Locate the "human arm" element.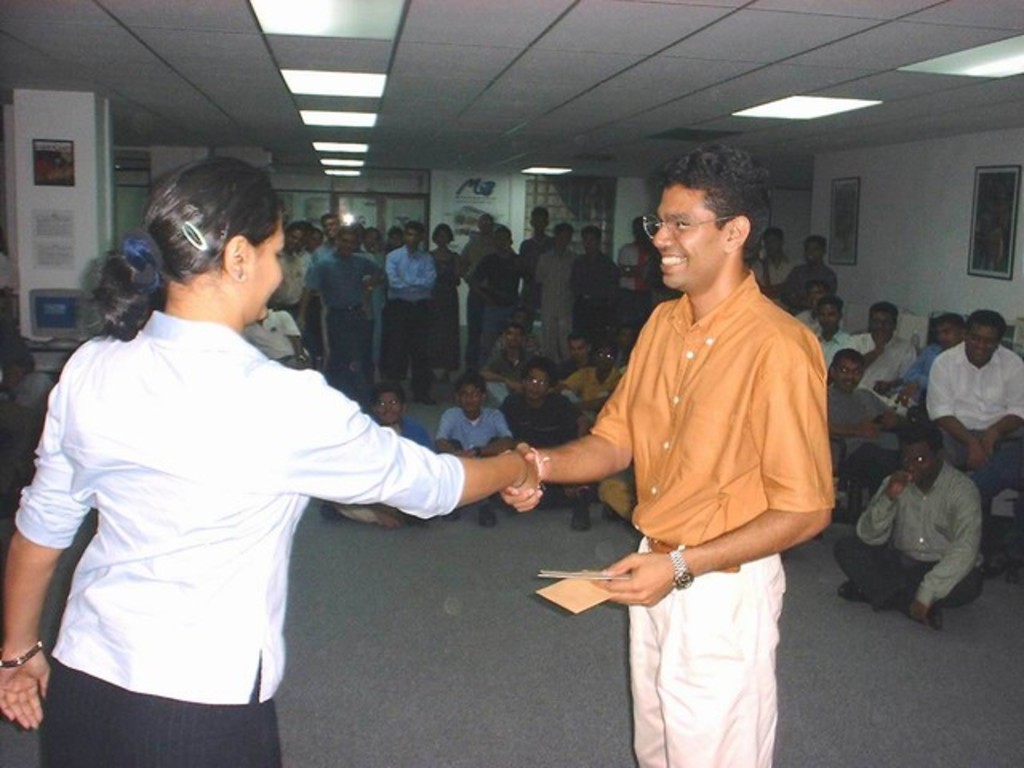
Element bbox: (3,338,98,731).
